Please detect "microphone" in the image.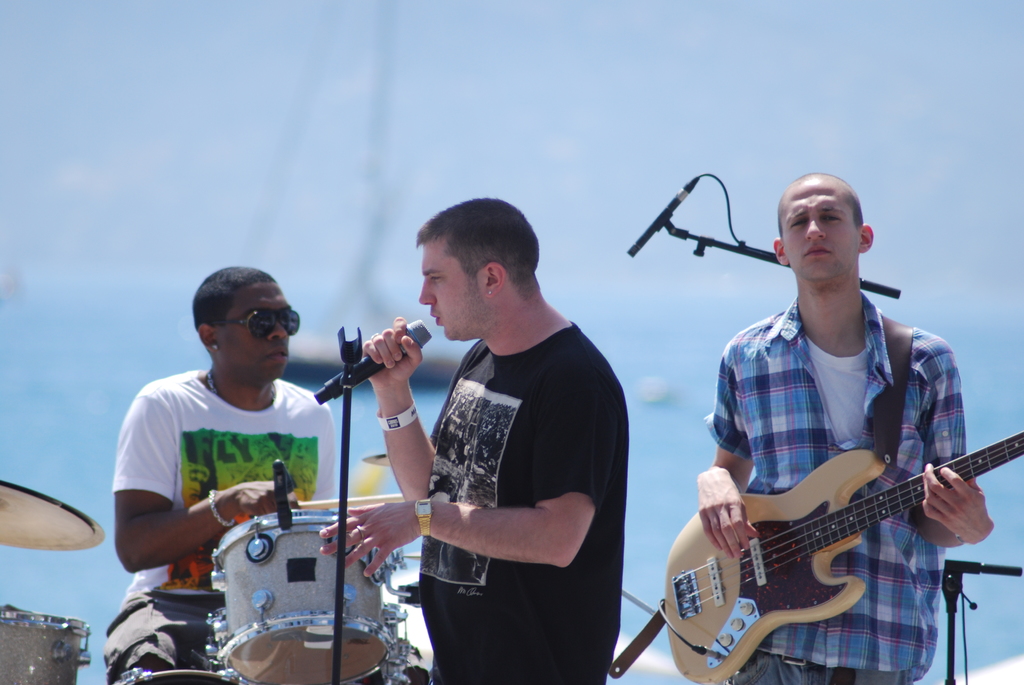
bbox(318, 325, 427, 404).
